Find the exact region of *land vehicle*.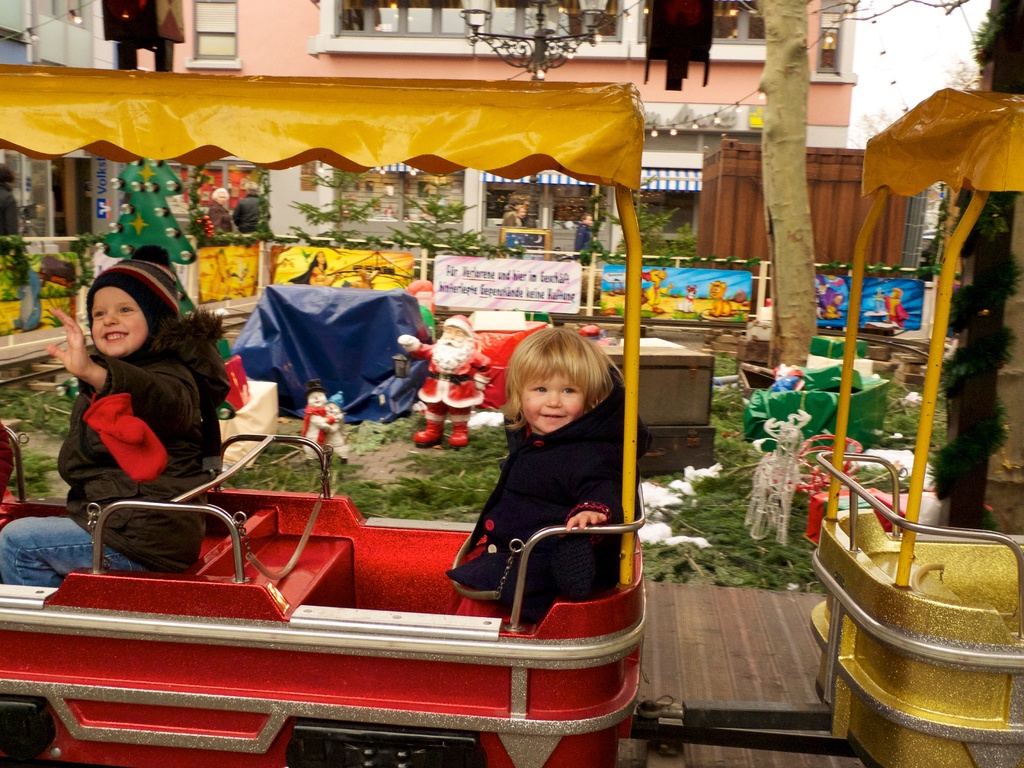
Exact region: bbox(0, 67, 1023, 767).
